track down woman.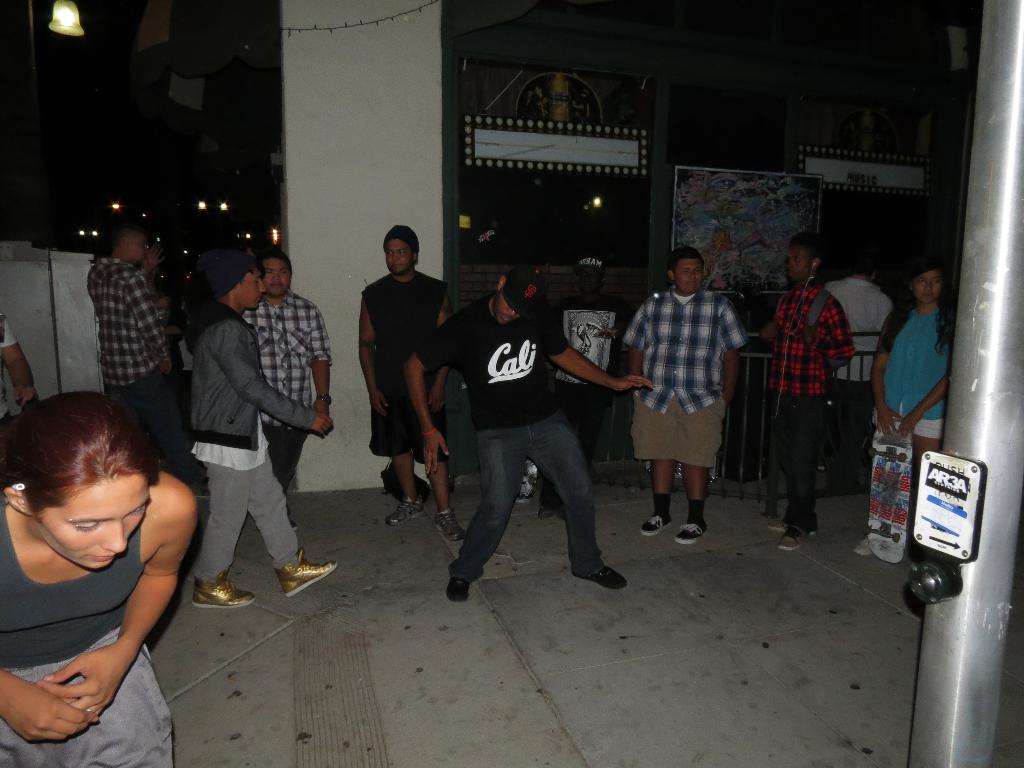
Tracked to detection(0, 357, 211, 740).
